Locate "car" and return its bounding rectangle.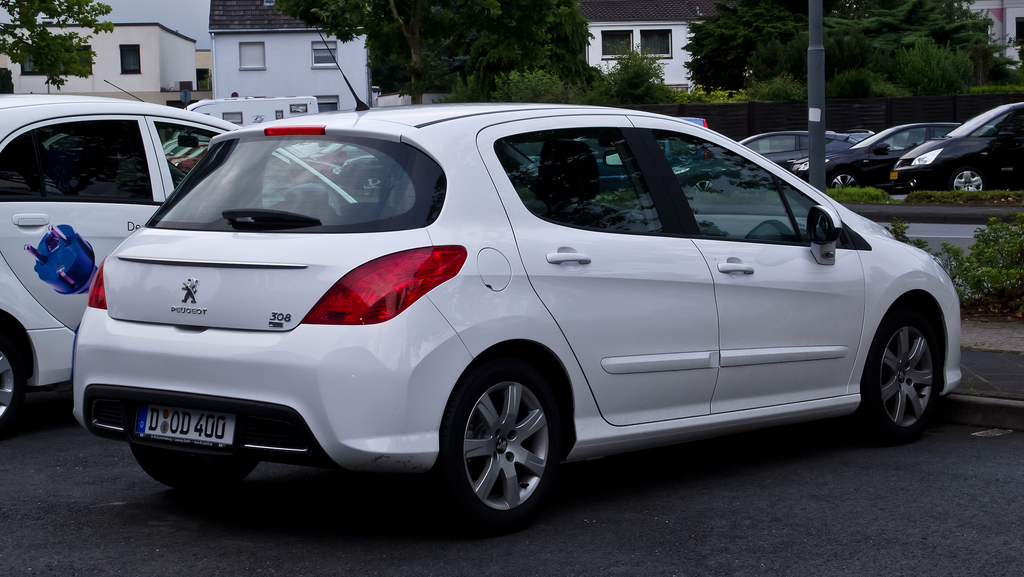
box=[739, 133, 849, 188].
